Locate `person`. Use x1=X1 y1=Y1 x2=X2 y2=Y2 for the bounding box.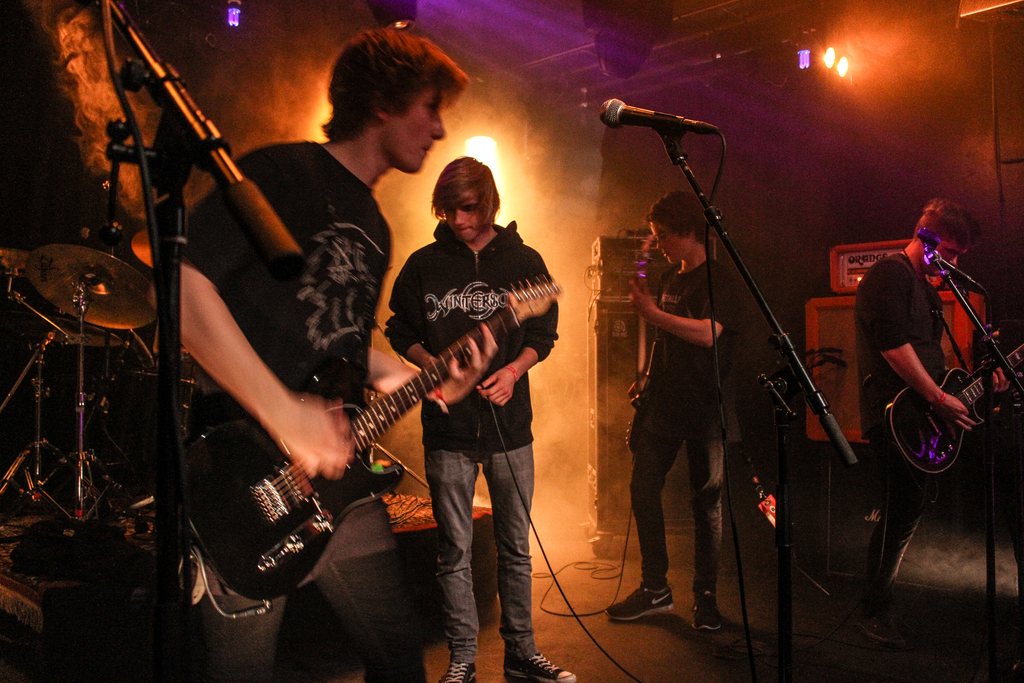
x1=381 y1=154 x2=578 y2=682.
